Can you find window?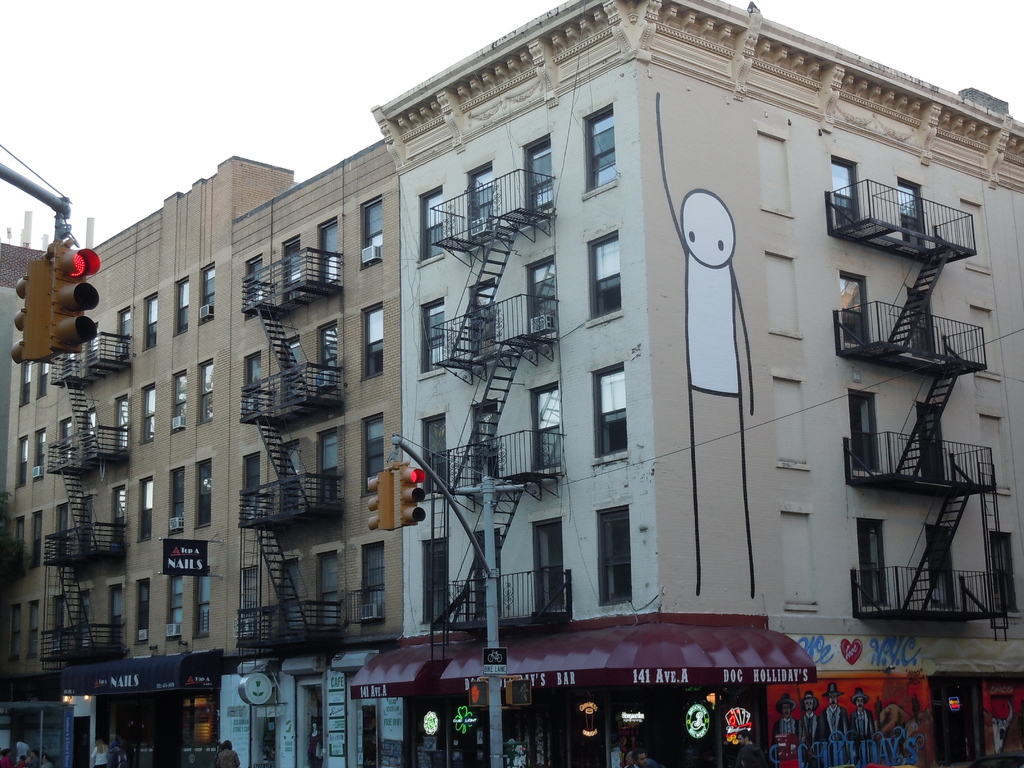
Yes, bounding box: left=574, top=113, right=614, bottom=193.
